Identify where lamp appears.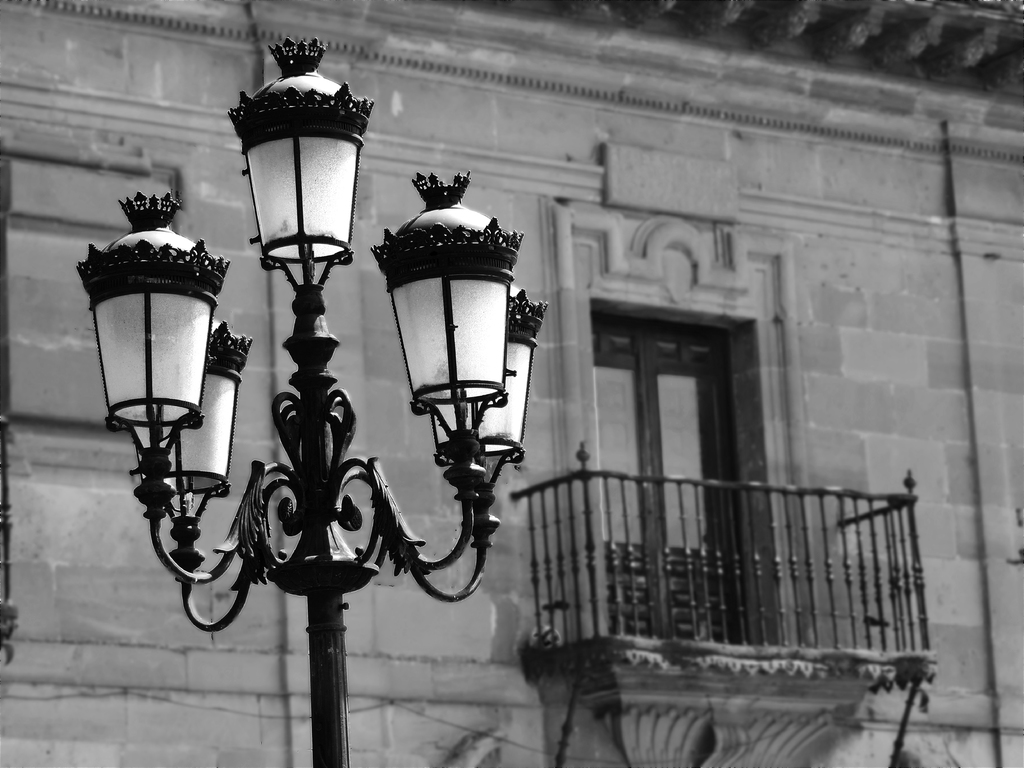
Appears at (left=366, top=170, right=527, bottom=413).
